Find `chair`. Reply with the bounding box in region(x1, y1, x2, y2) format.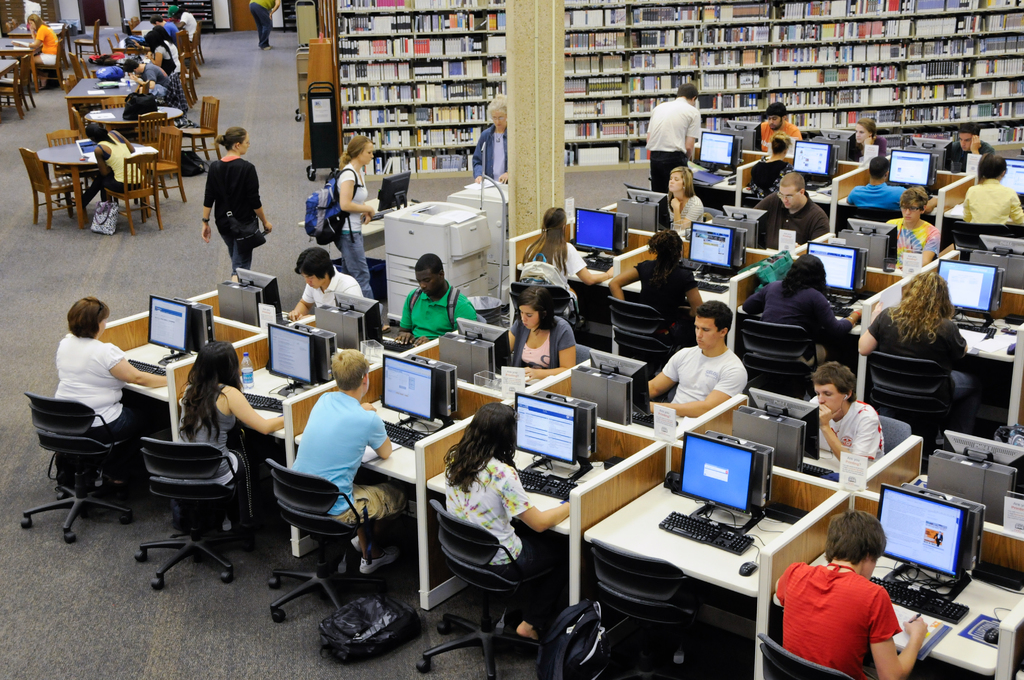
region(114, 31, 122, 45).
